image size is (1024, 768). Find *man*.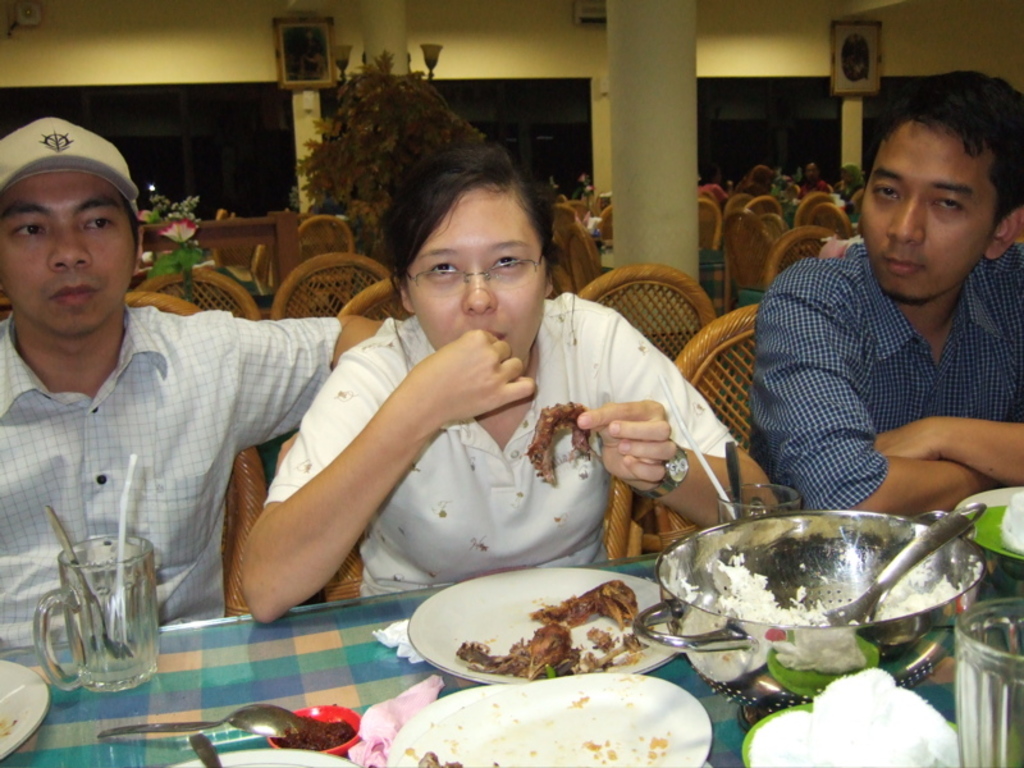
0,113,398,652.
